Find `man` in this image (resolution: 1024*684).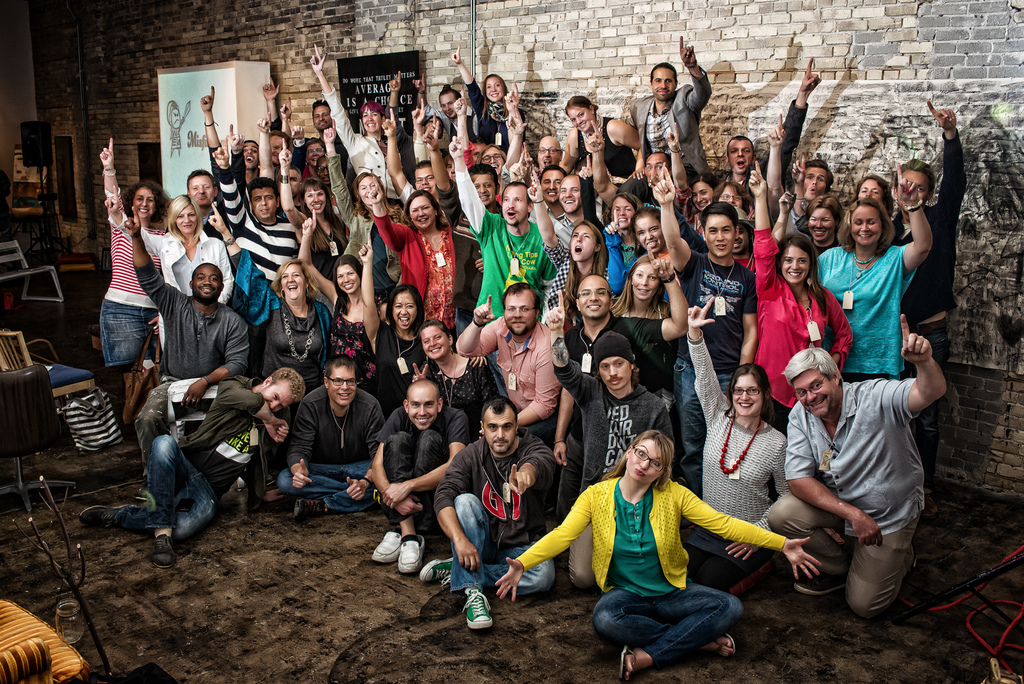
x1=184 y1=168 x2=221 y2=252.
